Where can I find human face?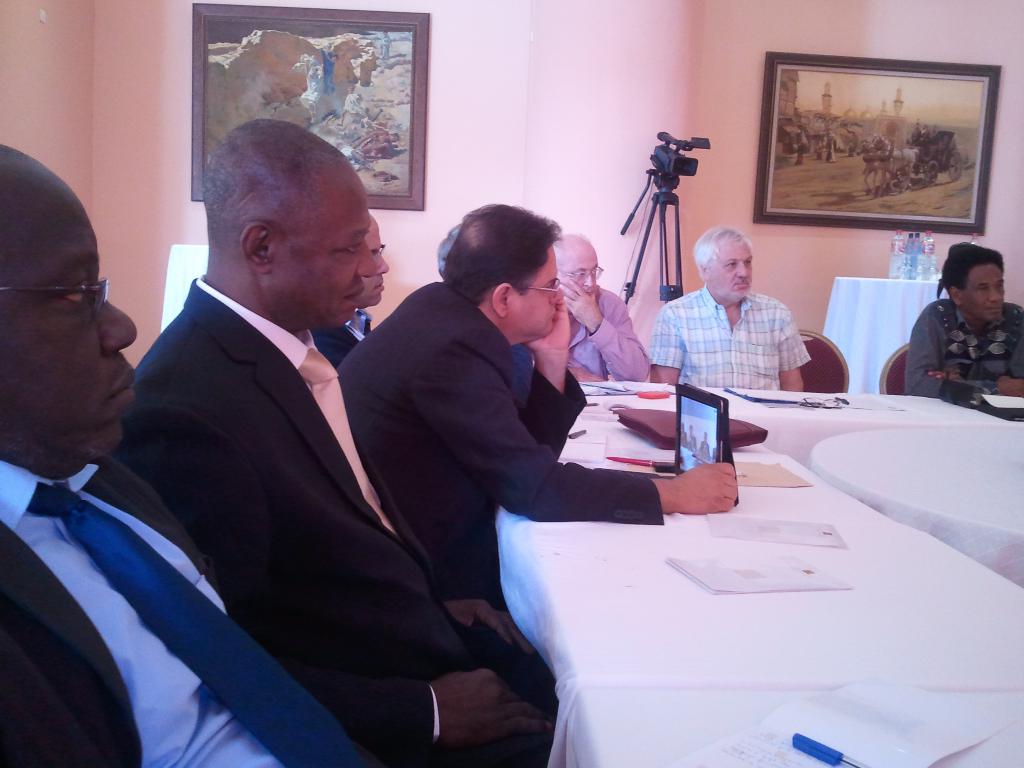
You can find it at bbox(563, 243, 604, 299).
